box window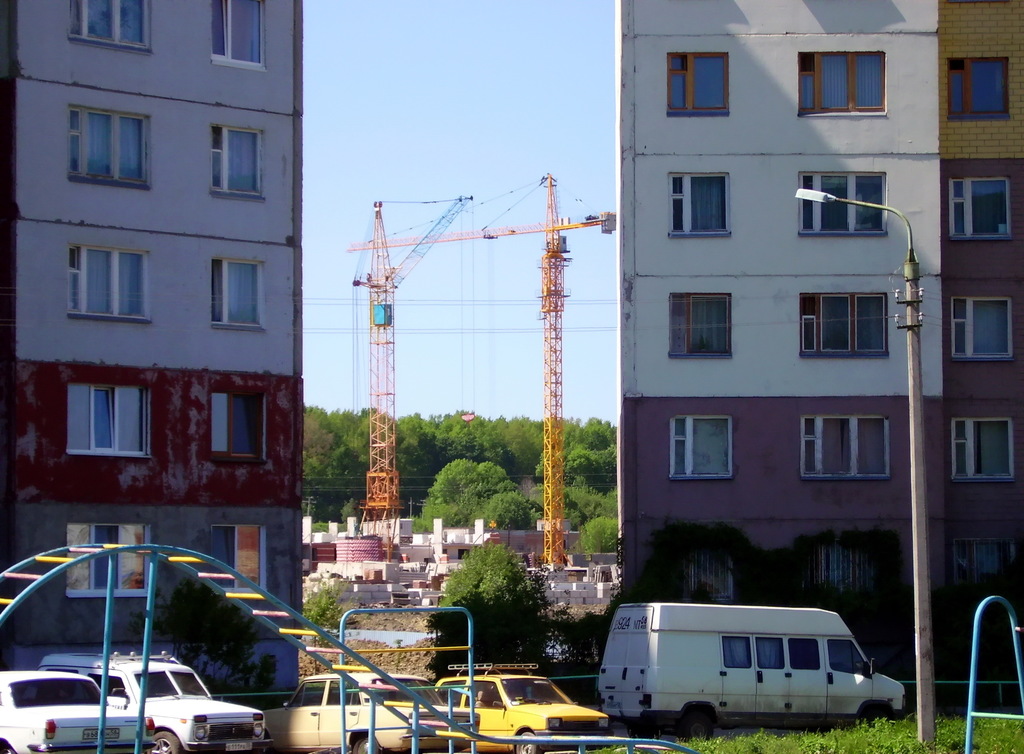
{"left": 799, "top": 417, "right": 888, "bottom": 477}
